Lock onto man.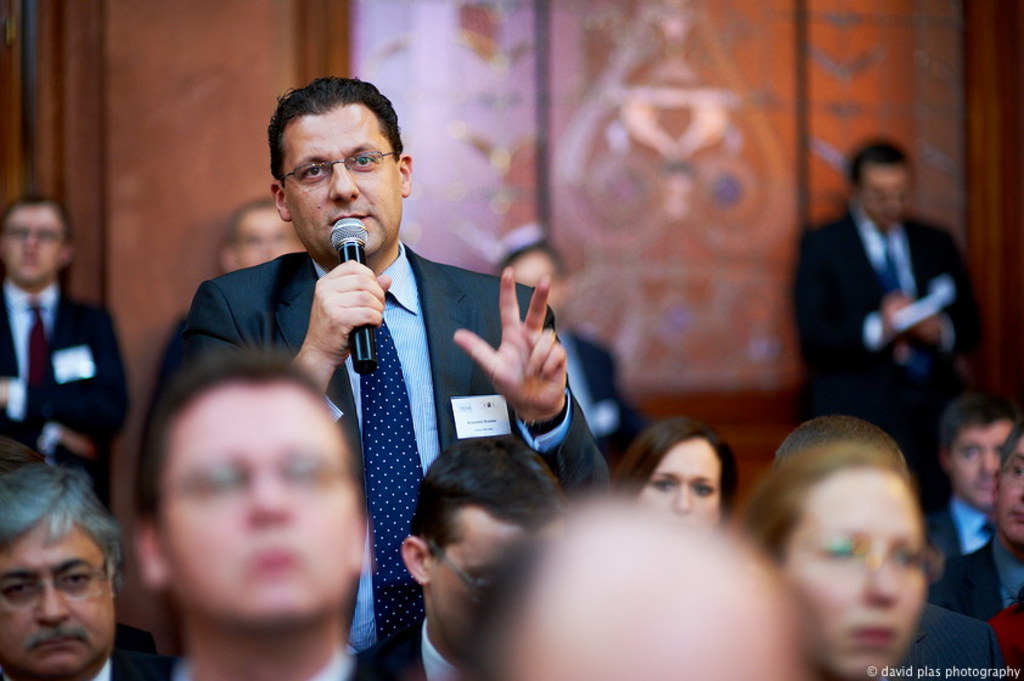
Locked: Rect(769, 410, 1015, 680).
